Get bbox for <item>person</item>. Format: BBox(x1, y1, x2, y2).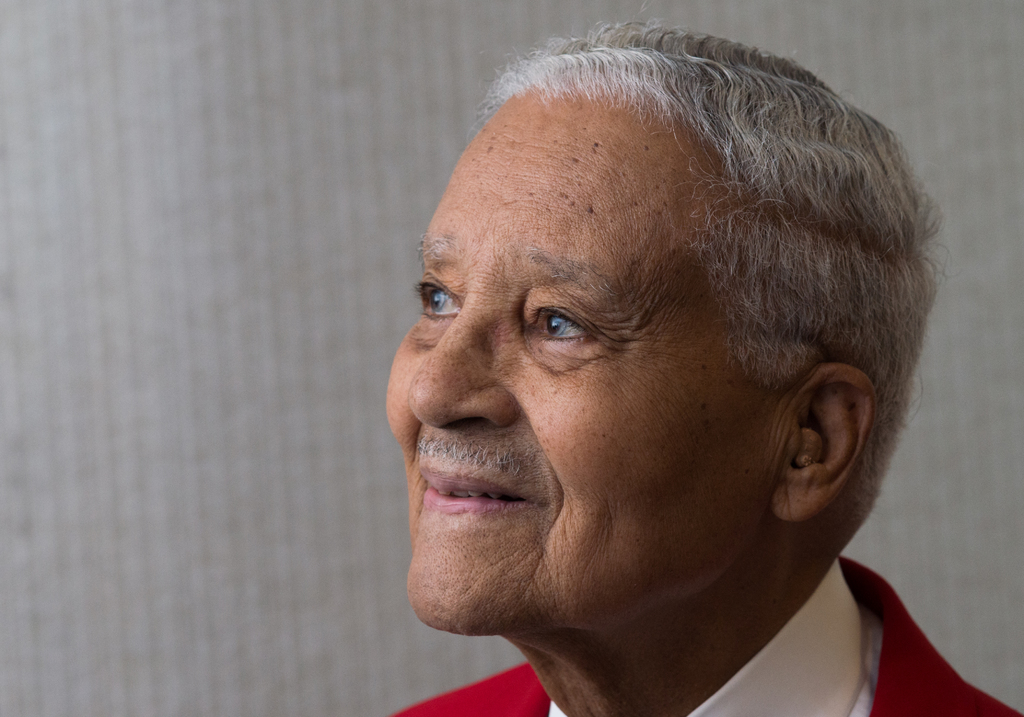
BBox(377, 1, 1023, 716).
